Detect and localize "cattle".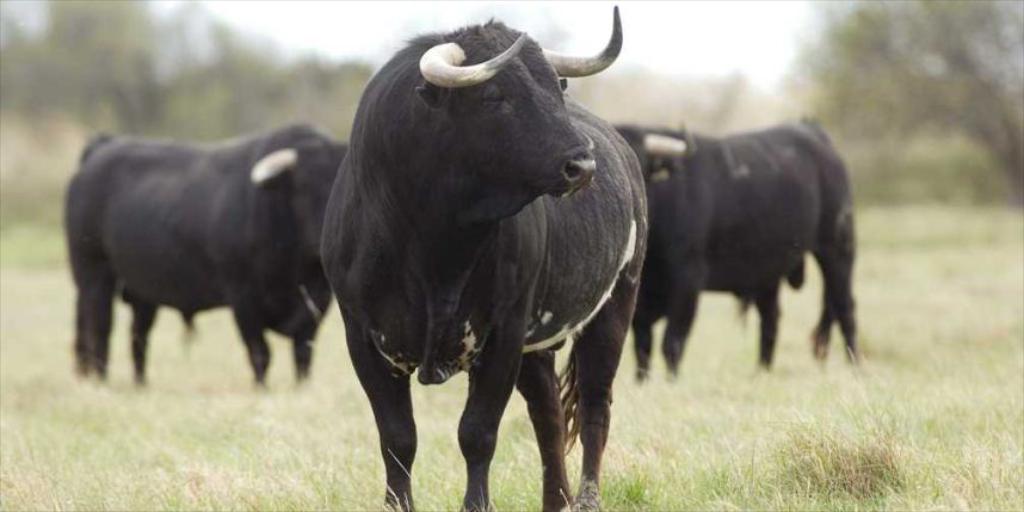
Localized at x1=613, y1=119, x2=858, y2=385.
